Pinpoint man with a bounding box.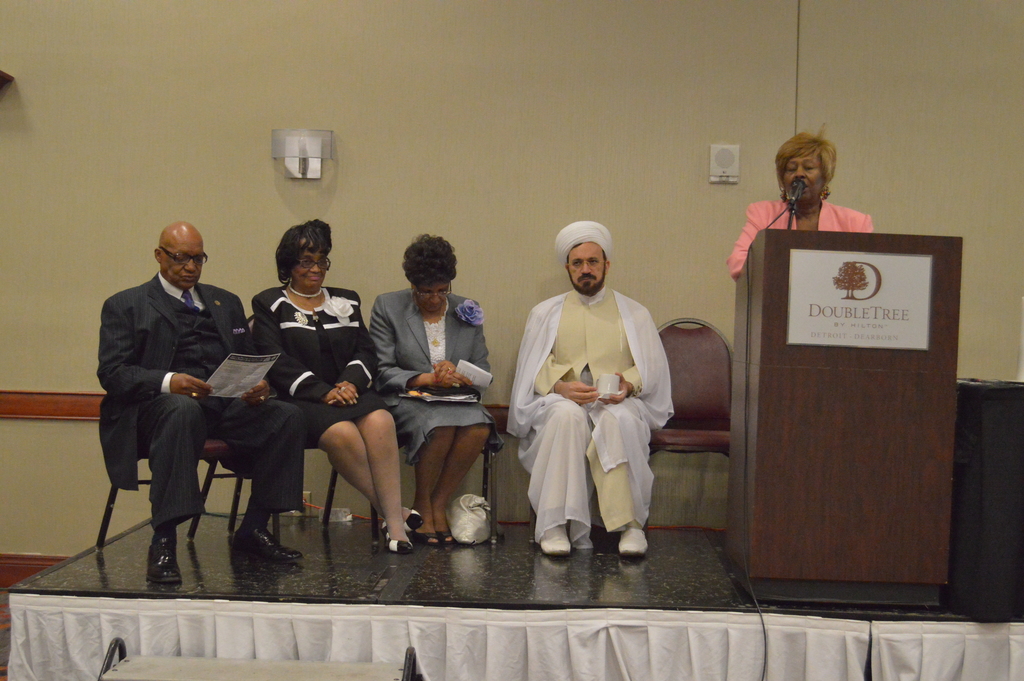
508, 216, 675, 562.
